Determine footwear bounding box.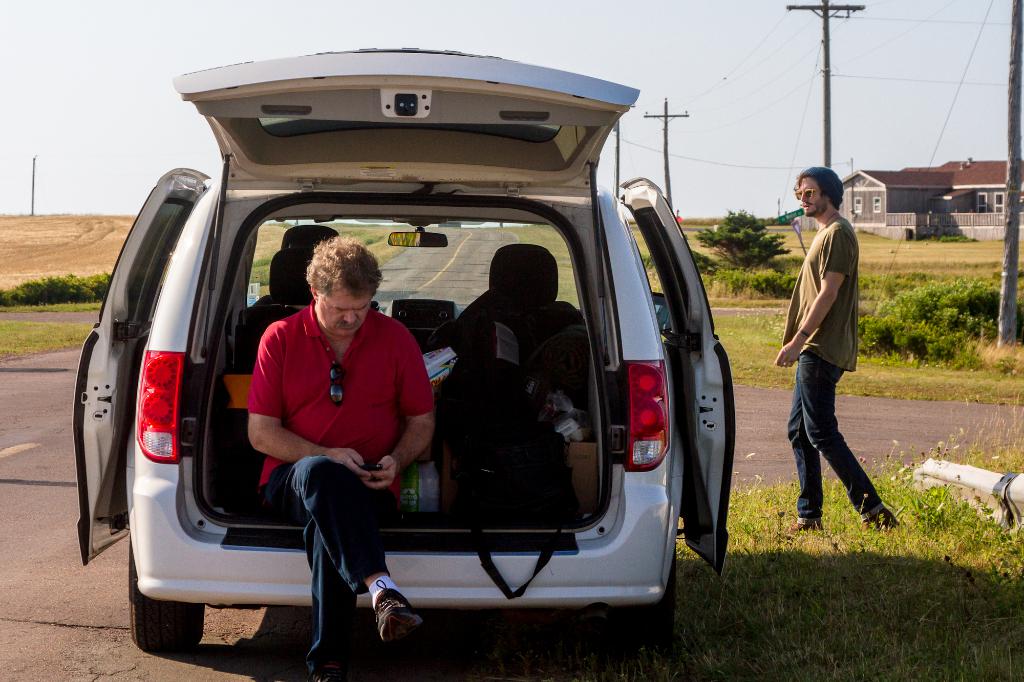
Determined: [x1=378, y1=581, x2=424, y2=646].
